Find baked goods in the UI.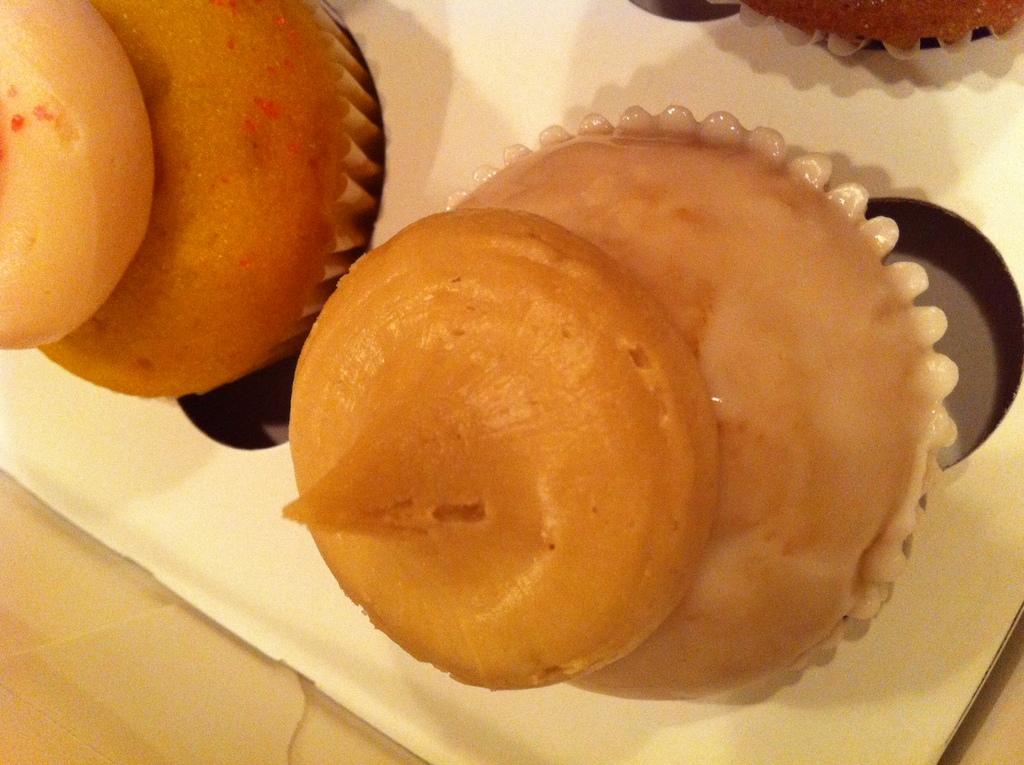
UI element at left=279, top=121, right=941, bottom=709.
